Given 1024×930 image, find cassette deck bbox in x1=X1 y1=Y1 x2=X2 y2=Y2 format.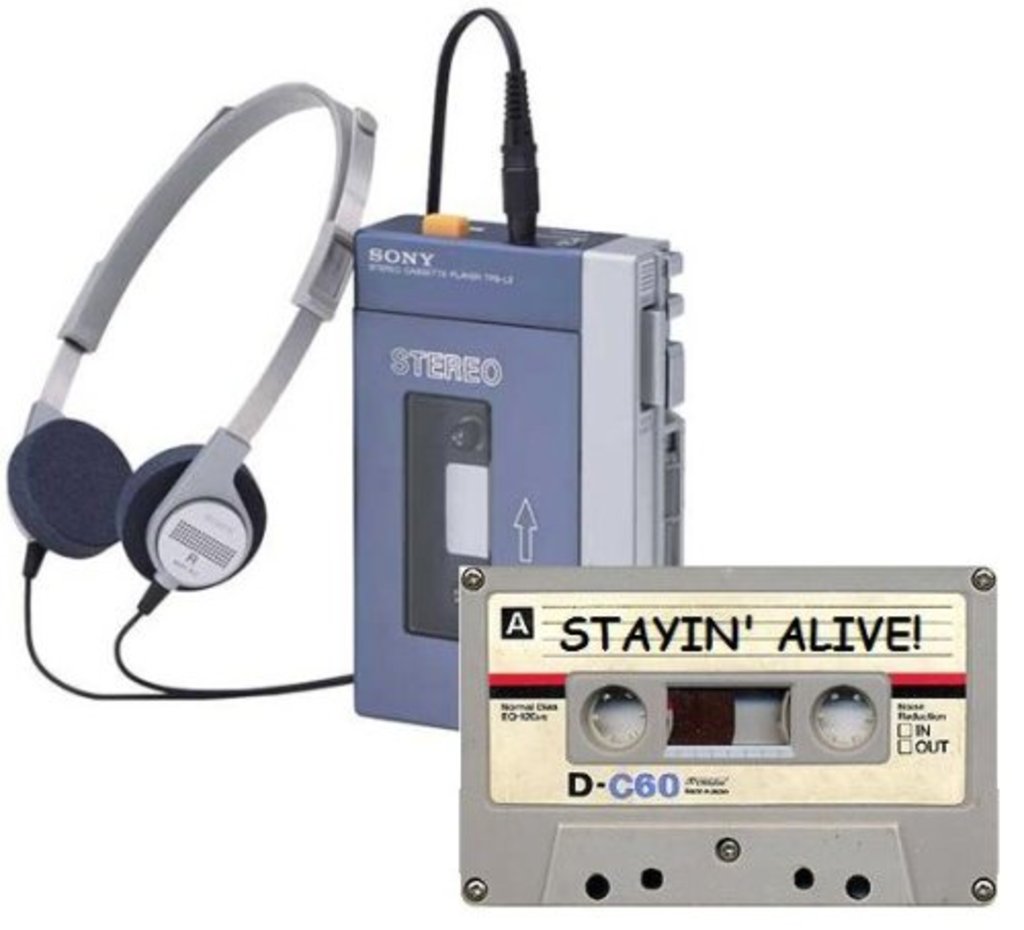
x1=342 y1=195 x2=692 y2=727.
